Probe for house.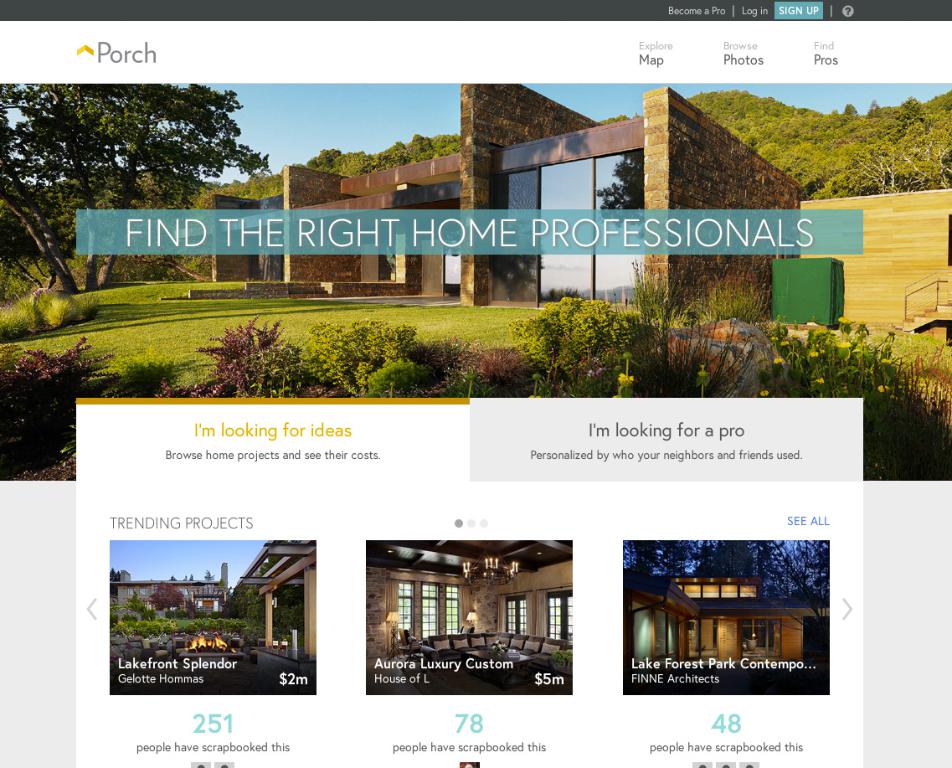
Probe result: bbox=(348, 529, 604, 689).
